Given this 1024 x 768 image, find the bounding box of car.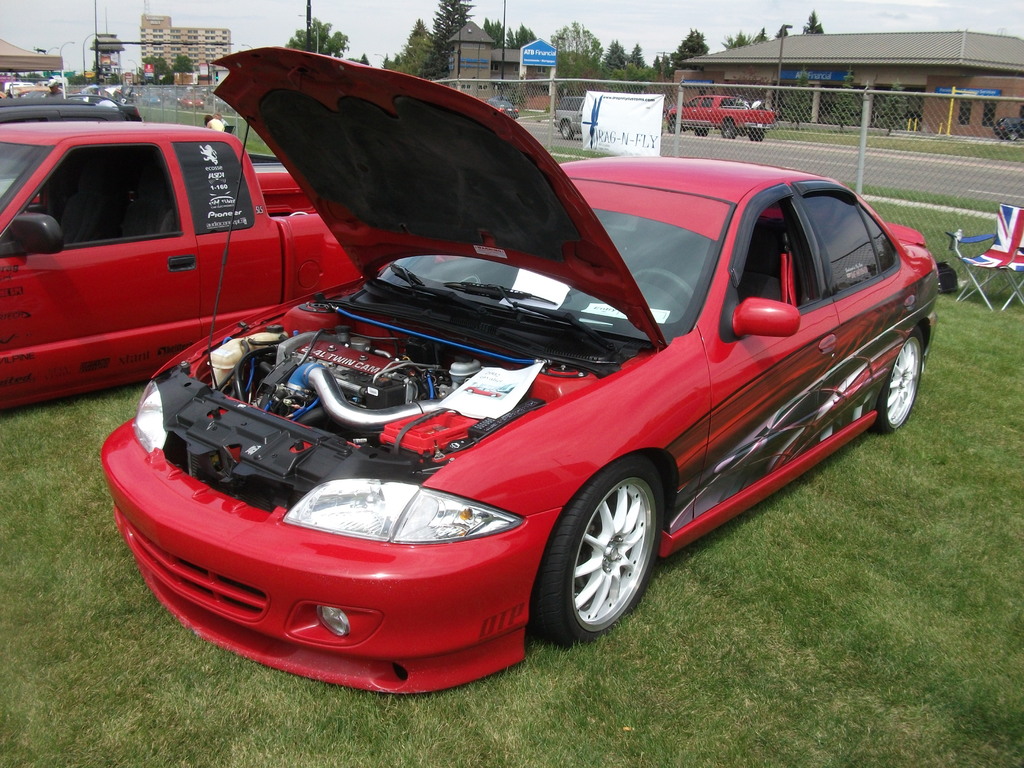
166,90,179,107.
